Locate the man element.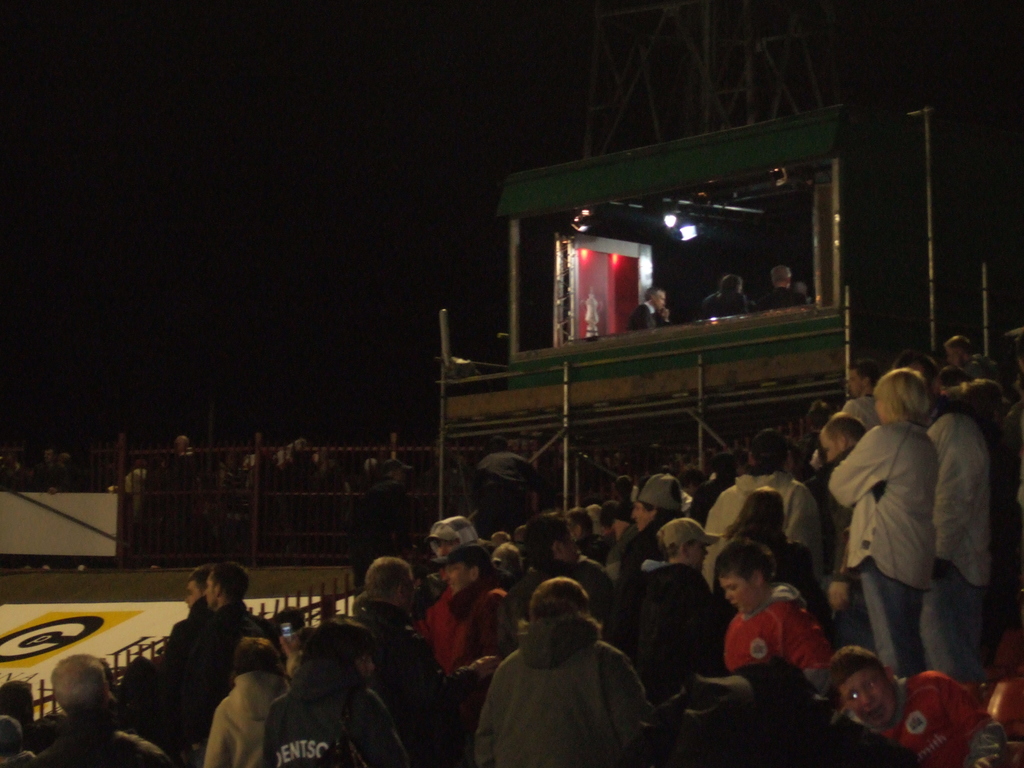
Element bbox: (x1=885, y1=349, x2=1009, y2=611).
